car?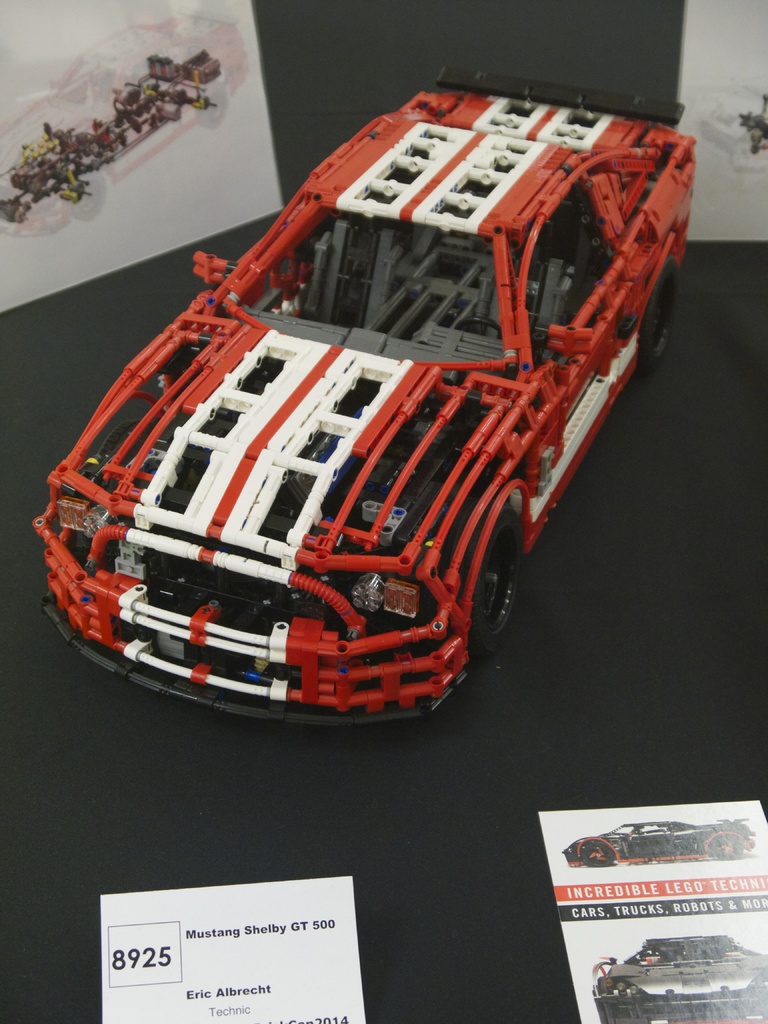
[2,51,221,223]
